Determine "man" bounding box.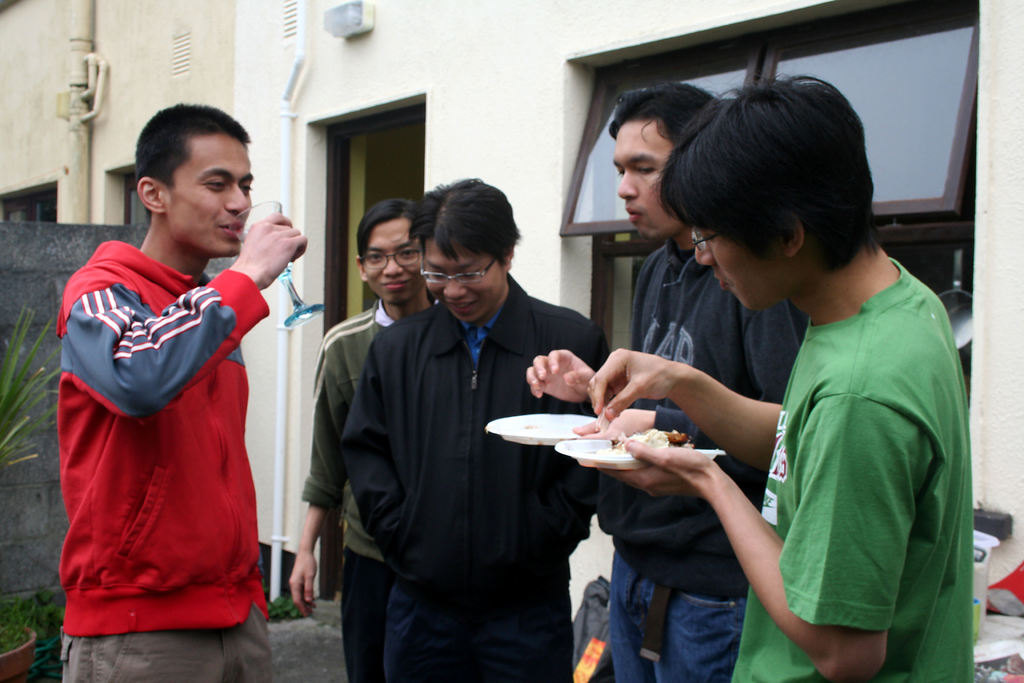
Determined: rect(591, 88, 816, 682).
